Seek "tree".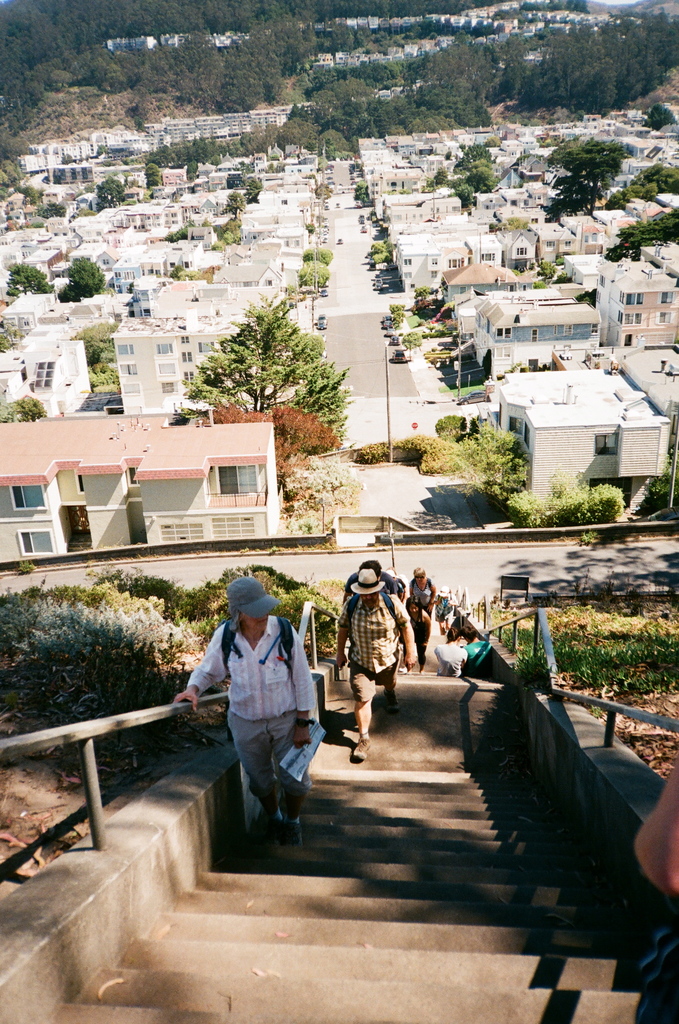
box=[577, 286, 596, 305].
